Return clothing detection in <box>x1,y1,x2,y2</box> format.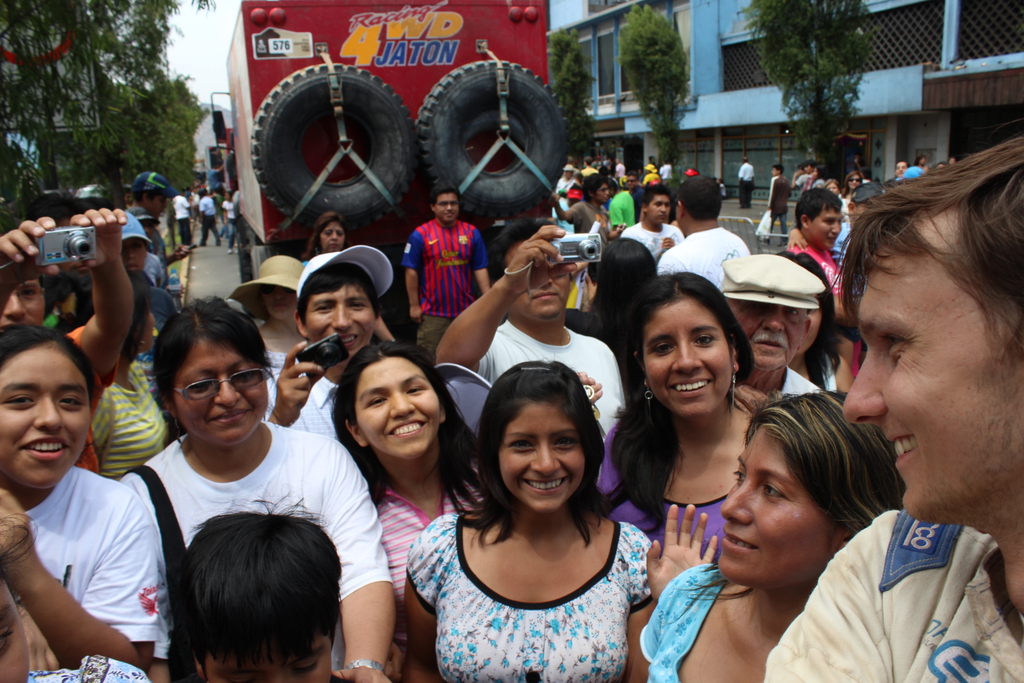
<box>147,286,183,352</box>.
